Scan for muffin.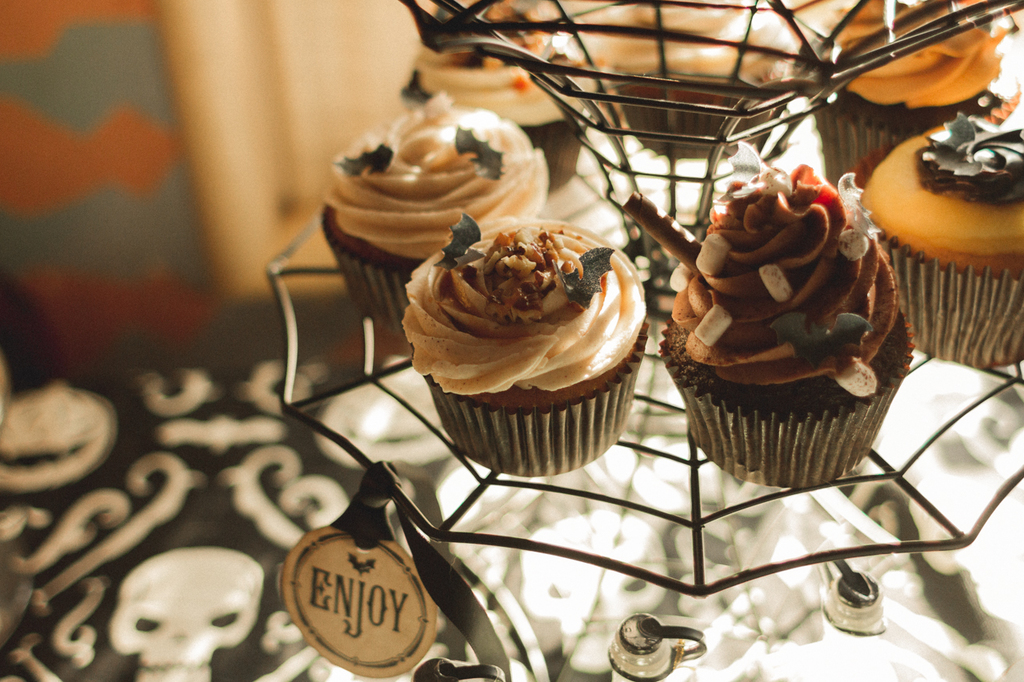
Scan result: x1=805 y1=0 x2=1023 y2=193.
